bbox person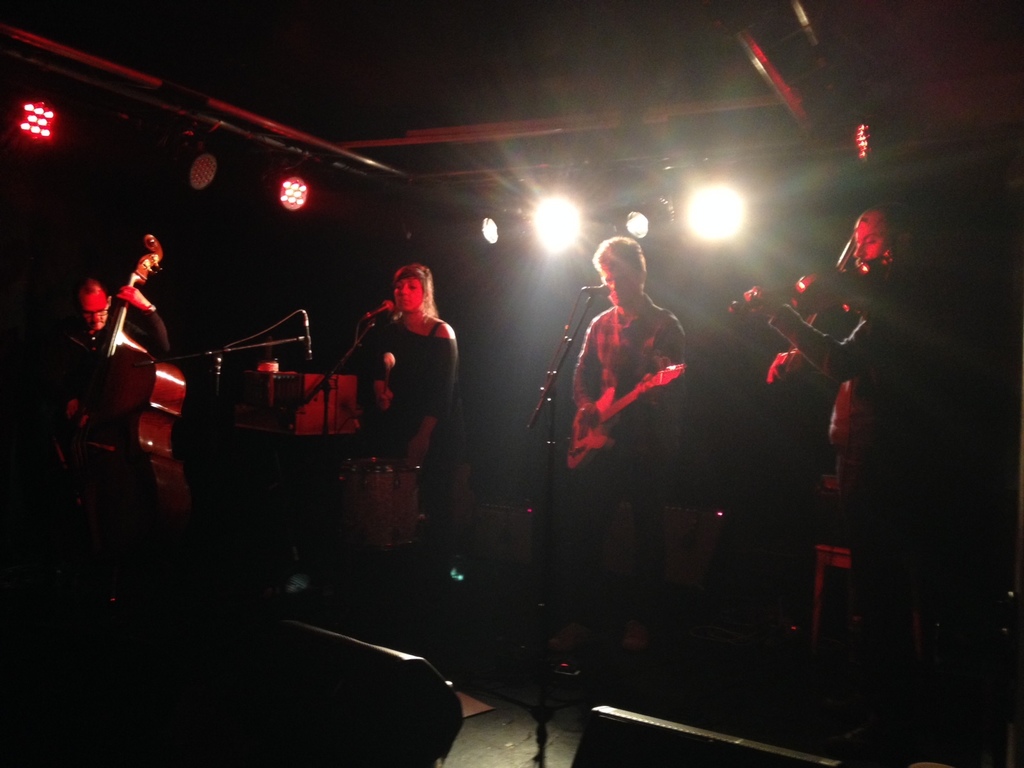
(x1=74, y1=211, x2=168, y2=482)
